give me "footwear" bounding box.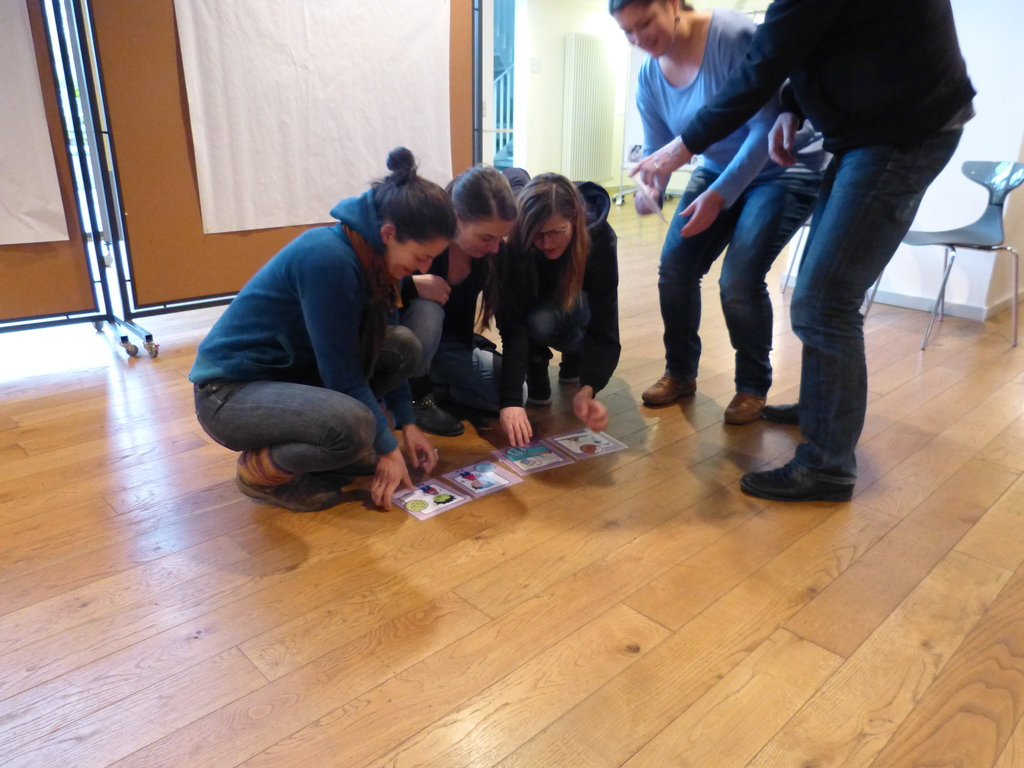
box=[721, 392, 767, 426].
